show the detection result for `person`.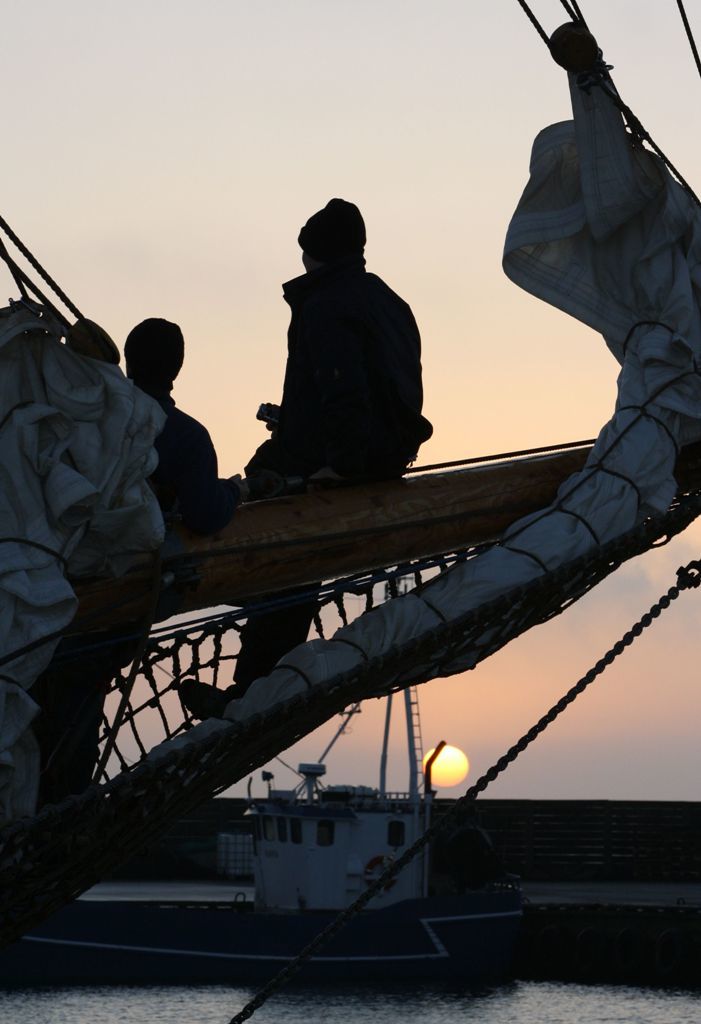
select_region(30, 312, 236, 806).
